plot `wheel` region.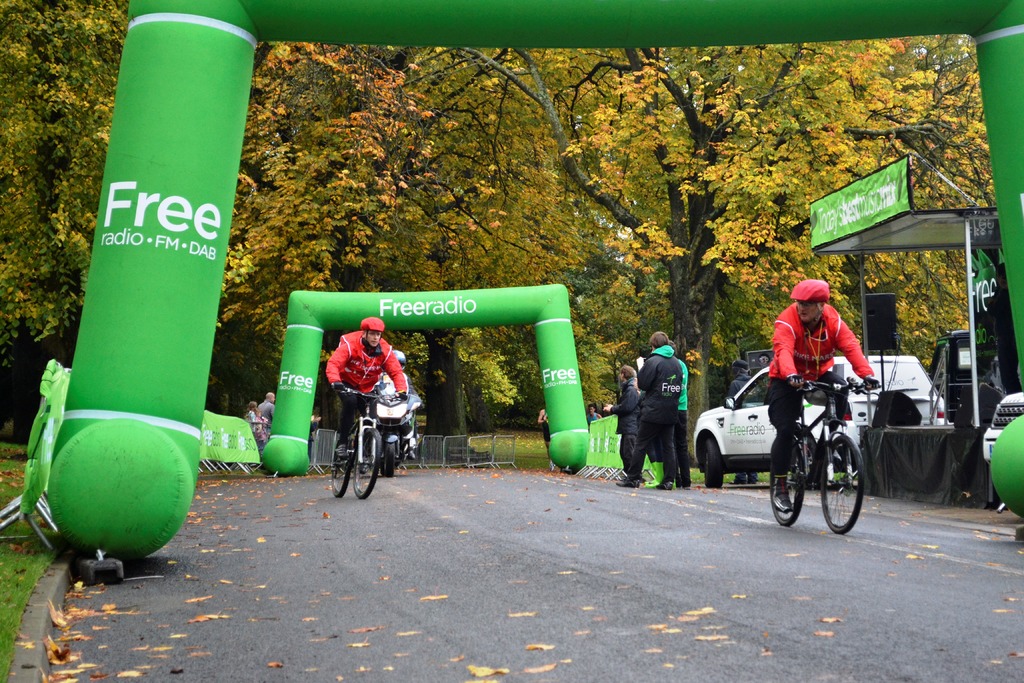
Plotted at locate(701, 433, 724, 487).
